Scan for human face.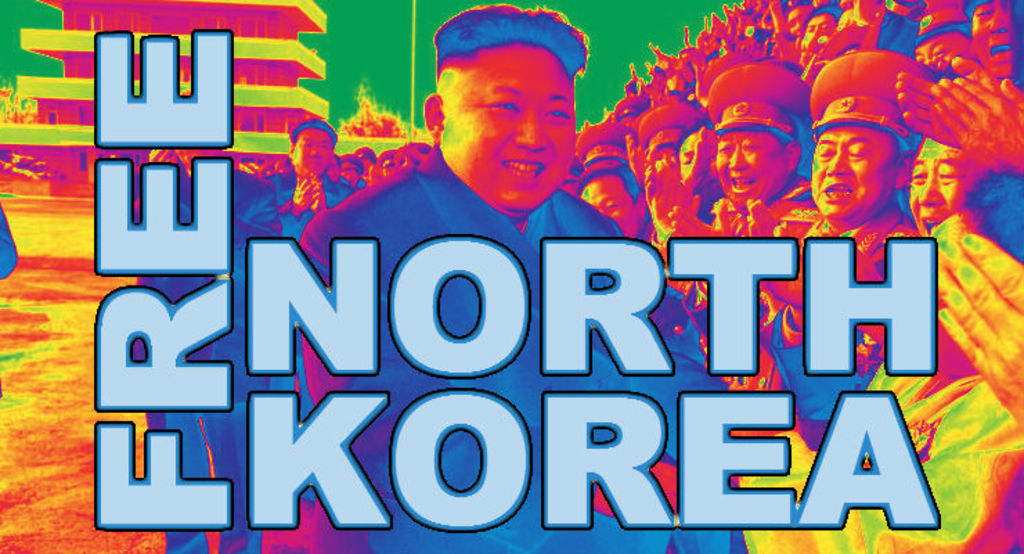
Scan result: bbox(803, 14, 839, 39).
